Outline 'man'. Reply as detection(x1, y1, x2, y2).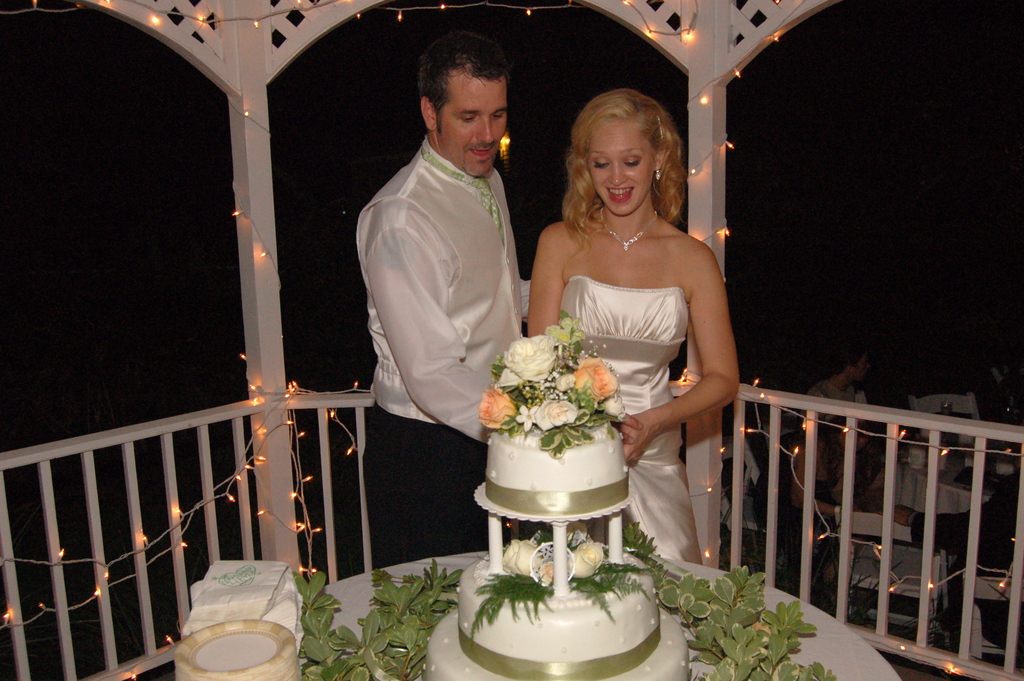
detection(342, 43, 552, 535).
